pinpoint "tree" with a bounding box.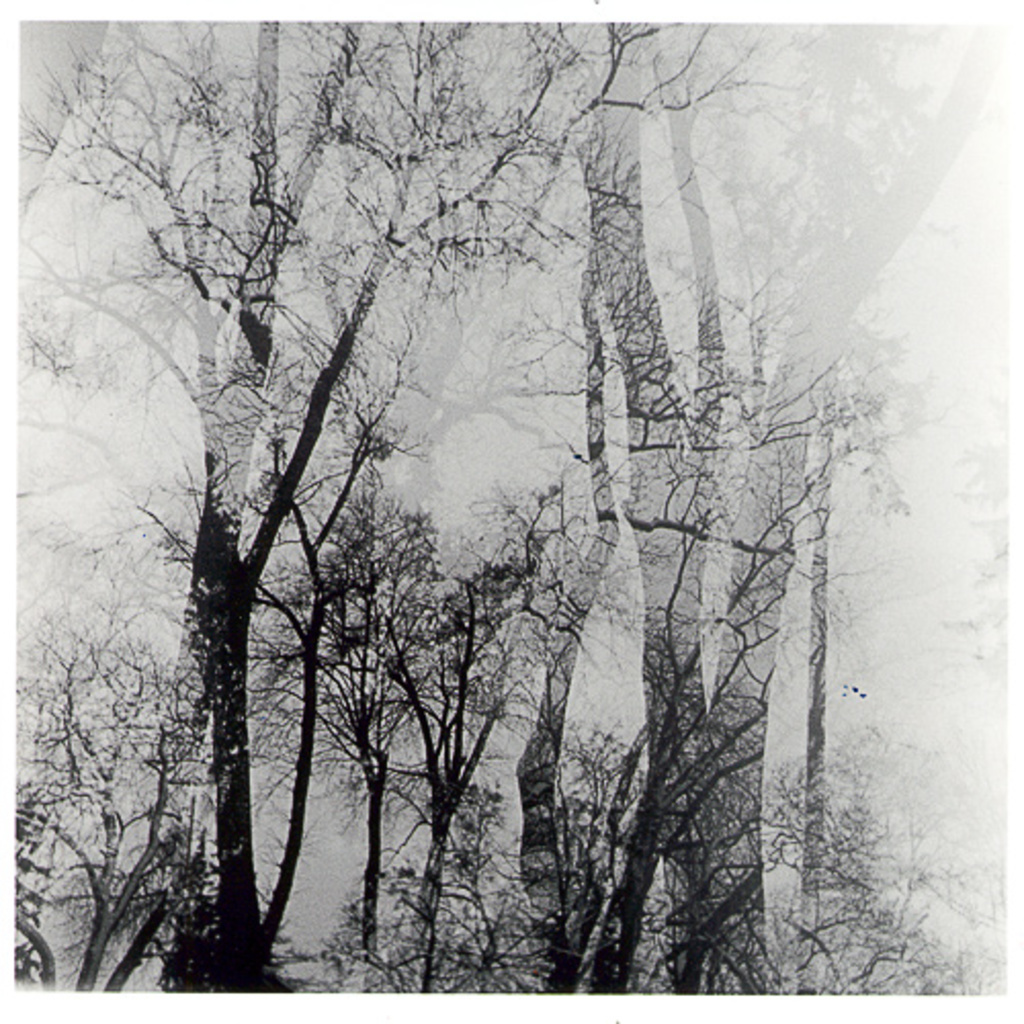
x1=8 y1=526 x2=223 y2=973.
